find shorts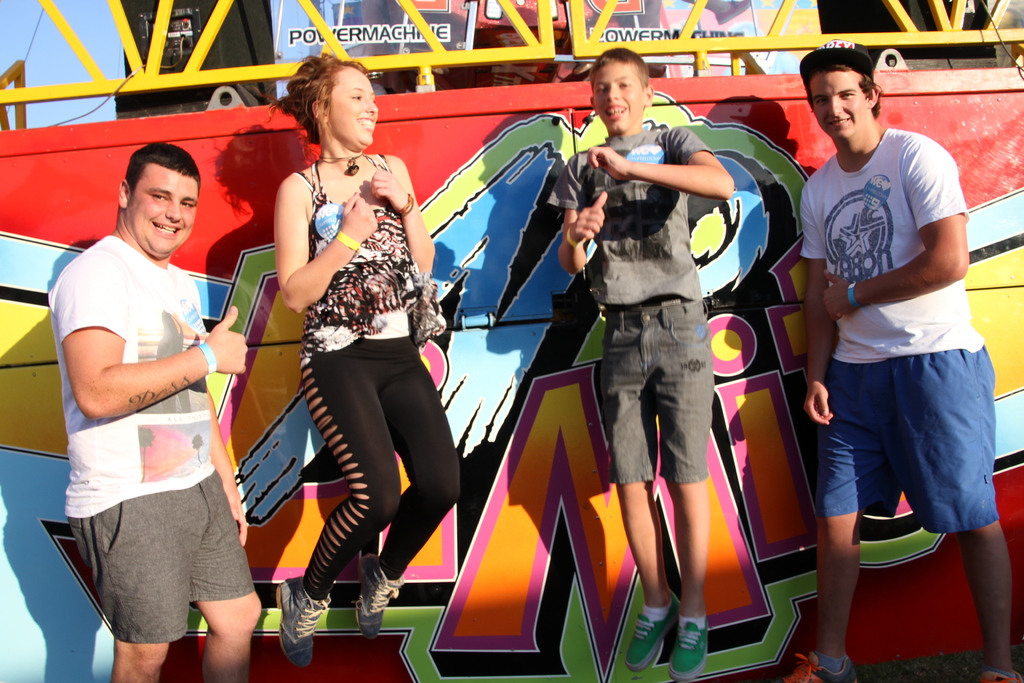
region(819, 350, 991, 534)
